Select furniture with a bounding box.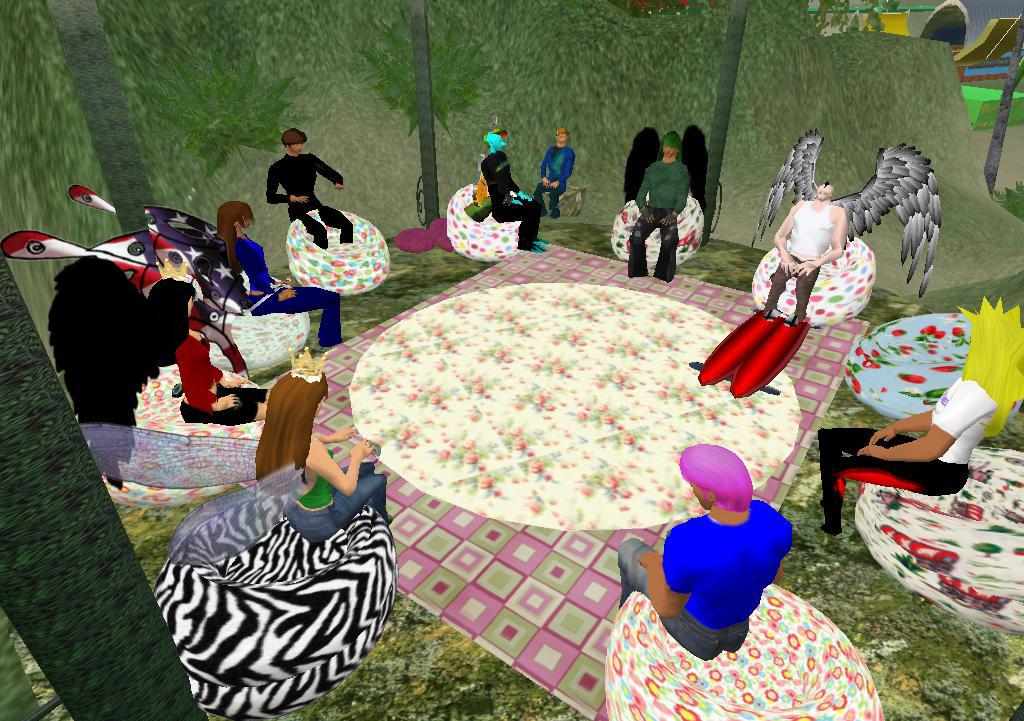
detection(603, 588, 885, 720).
